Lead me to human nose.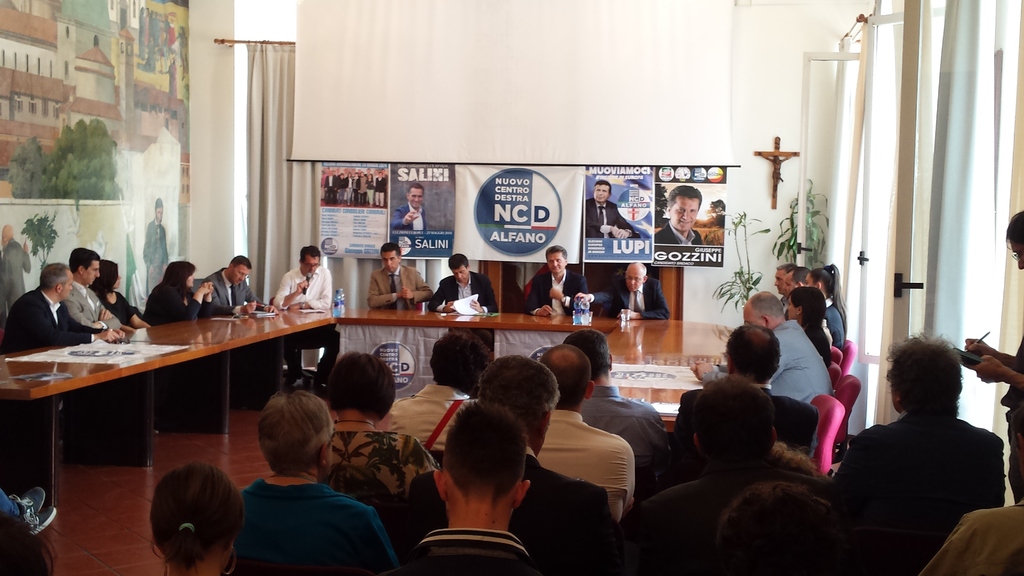
Lead to detection(240, 275, 245, 280).
